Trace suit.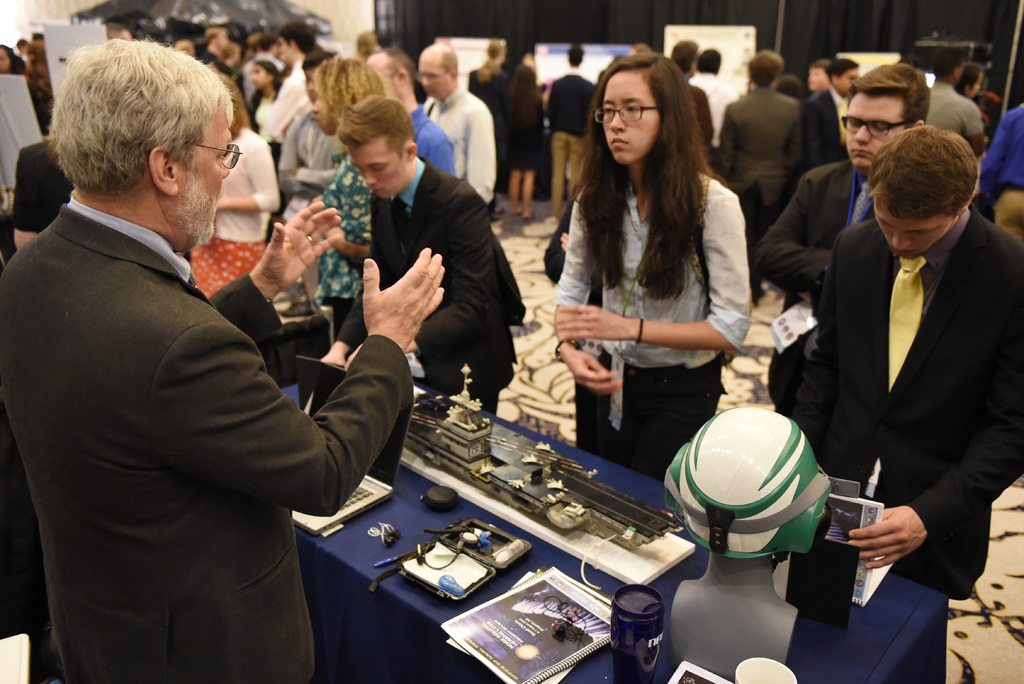
Traced to 0:196:414:683.
